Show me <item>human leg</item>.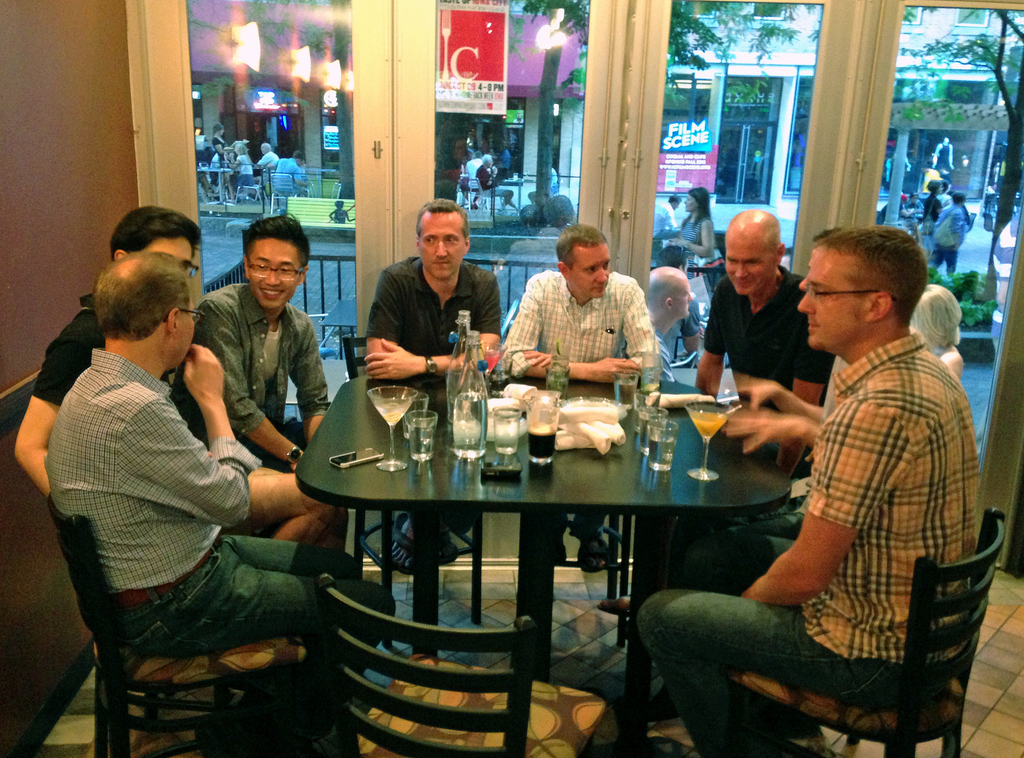
<item>human leg</item> is here: 218:538:360:586.
